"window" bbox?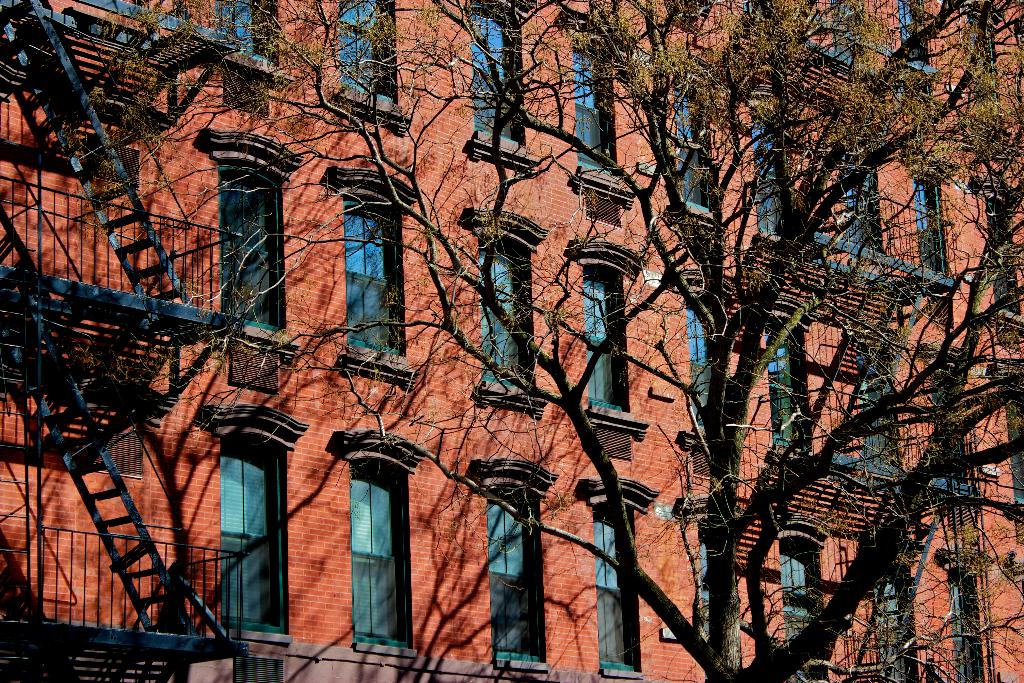
crop(854, 324, 904, 472)
